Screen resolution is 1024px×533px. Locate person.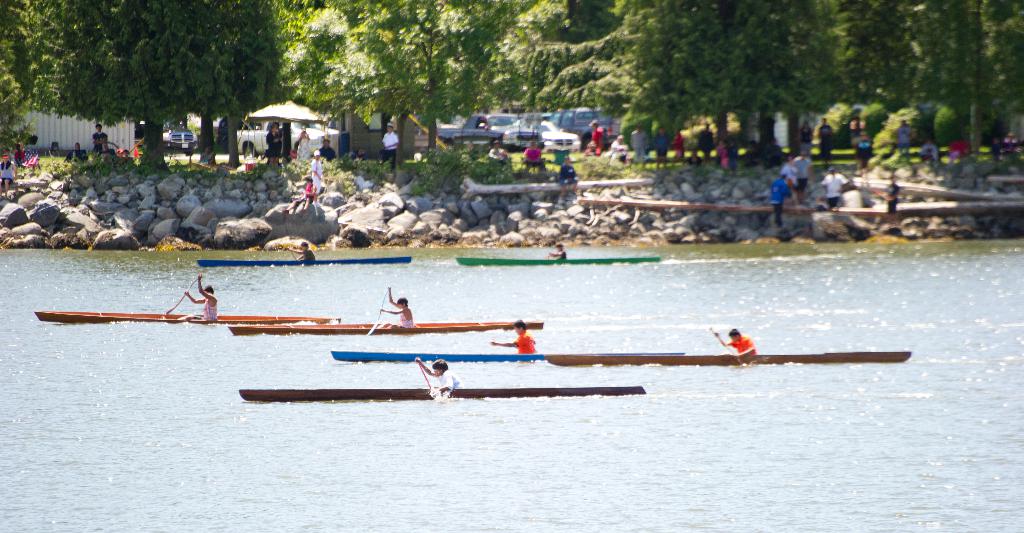
bbox(854, 136, 870, 173).
